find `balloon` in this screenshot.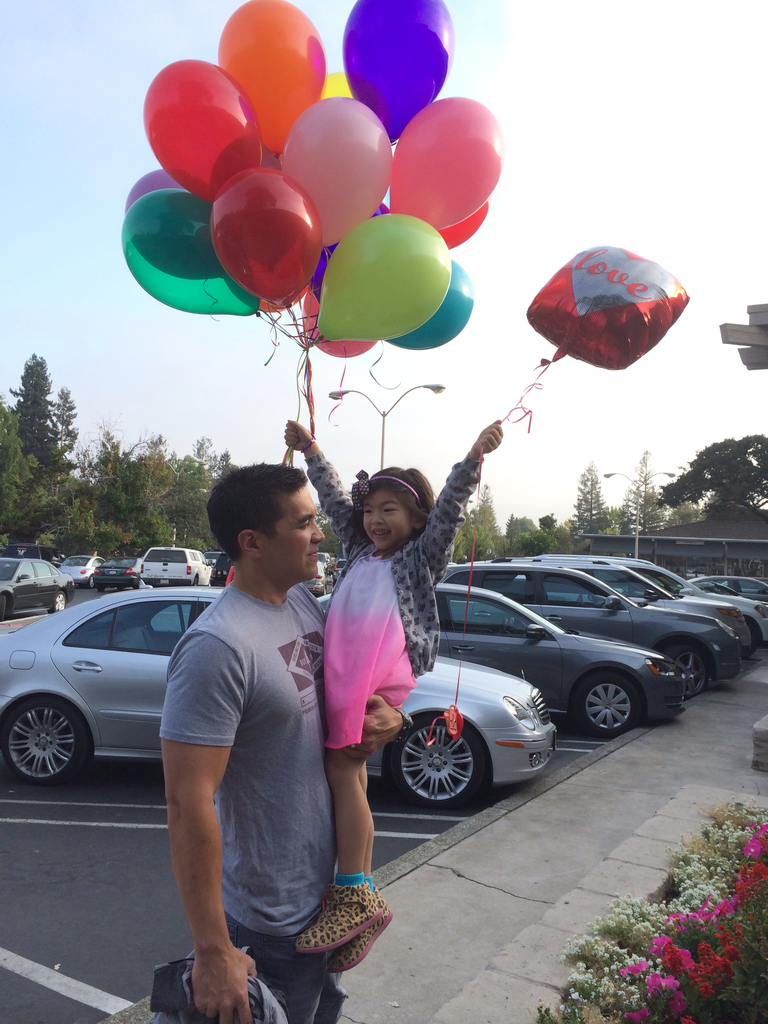
The bounding box for `balloon` is bbox(313, 214, 453, 348).
